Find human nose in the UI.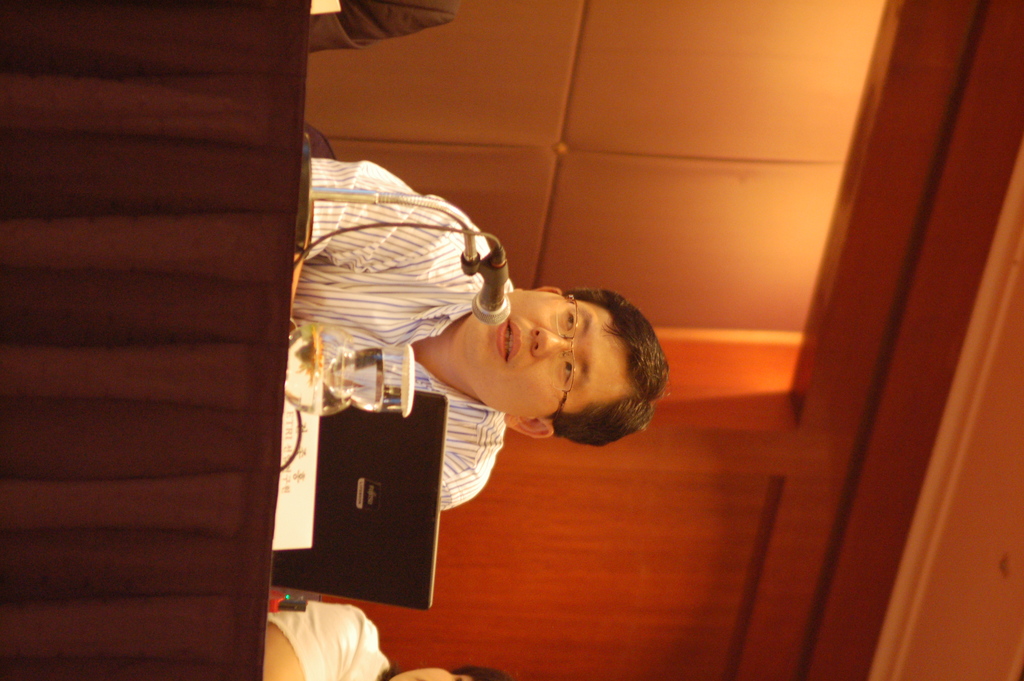
UI element at detection(532, 327, 573, 359).
